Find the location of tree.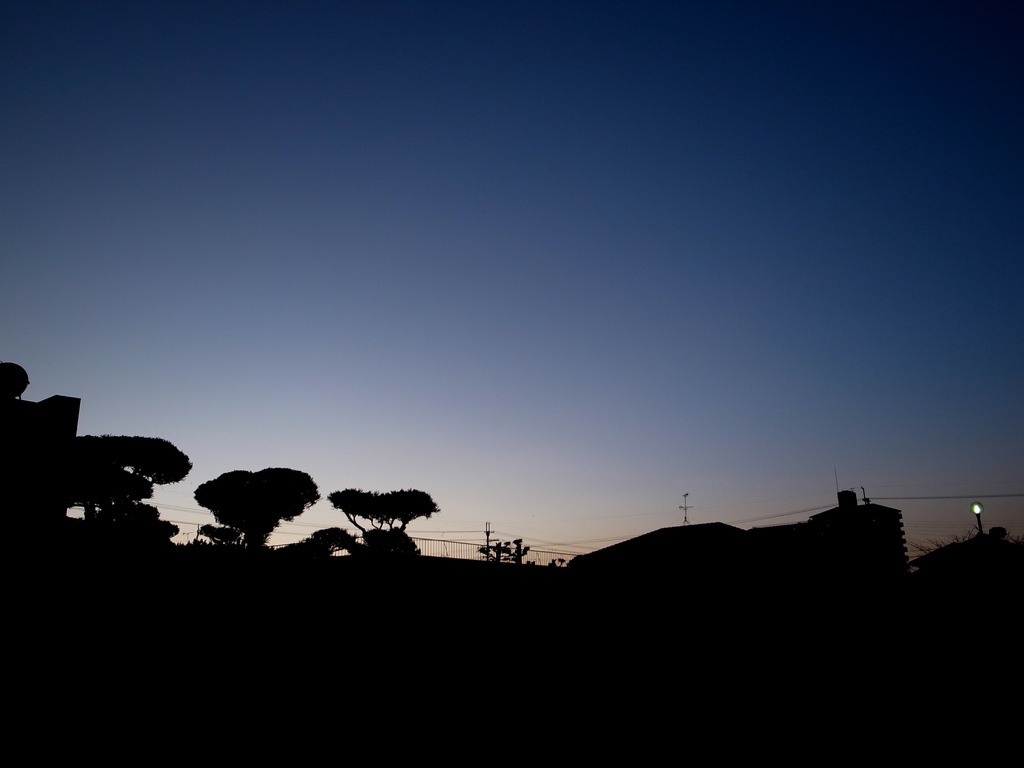
Location: {"x1": 197, "y1": 524, "x2": 242, "y2": 554}.
